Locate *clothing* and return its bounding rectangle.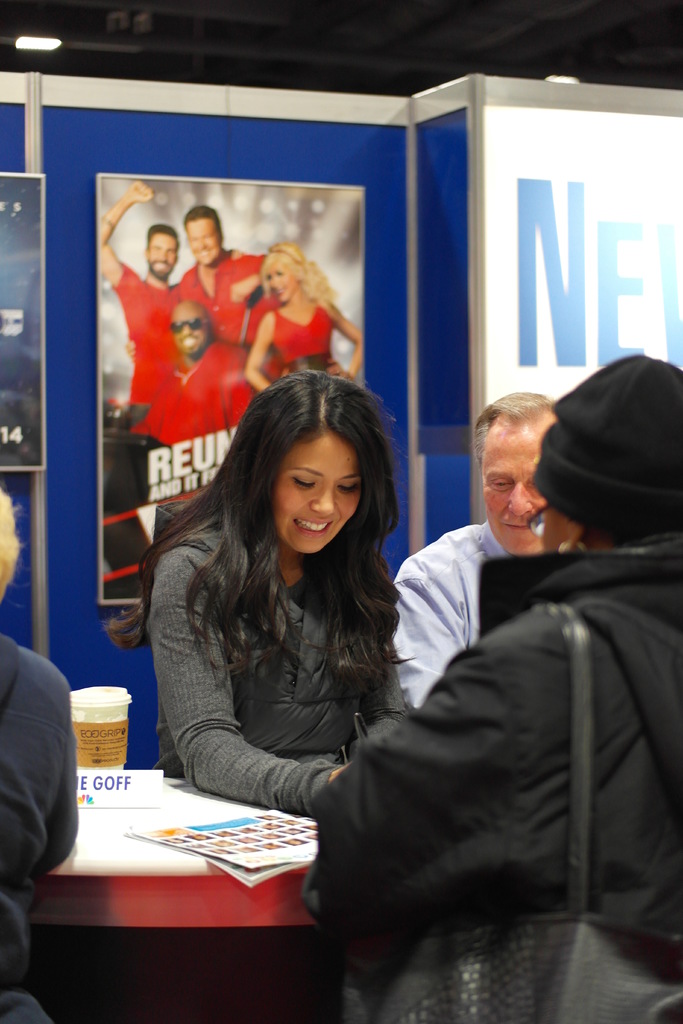
134/346/258/440.
